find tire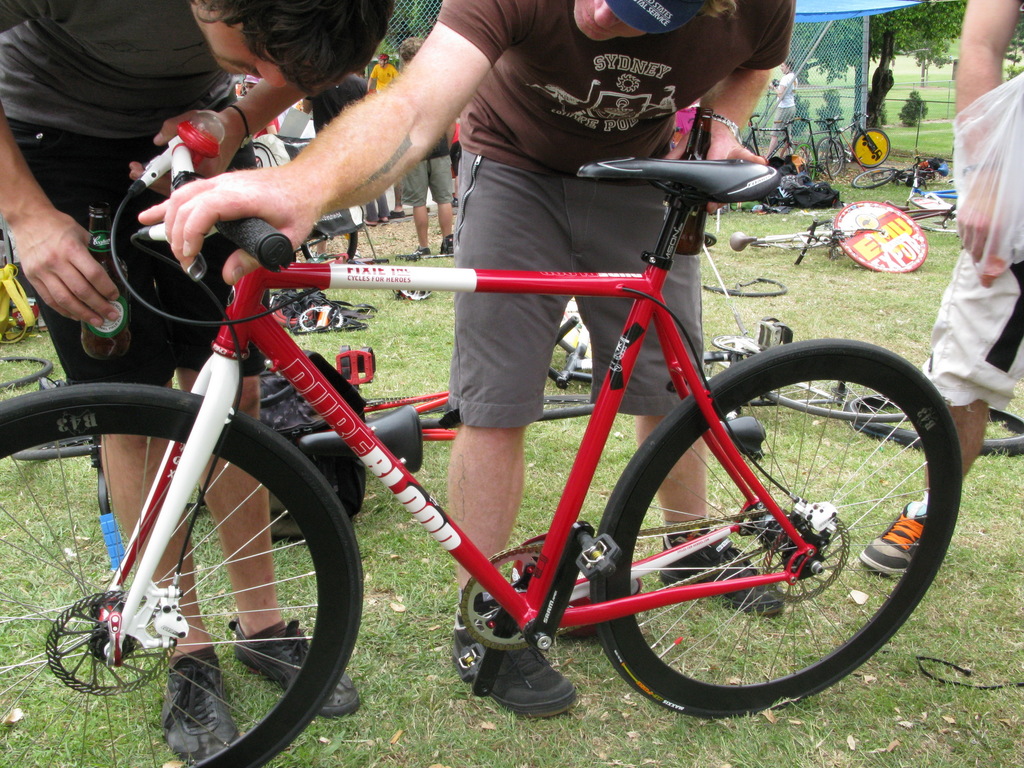
detection(300, 232, 358, 259)
